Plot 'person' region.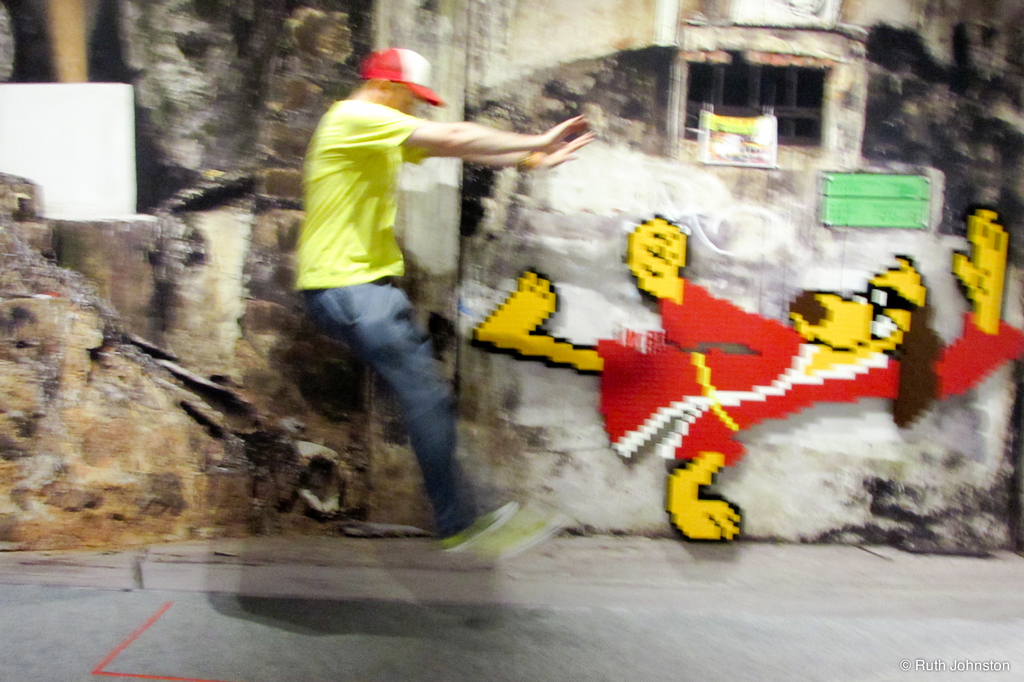
Plotted at BBox(289, 86, 593, 567).
